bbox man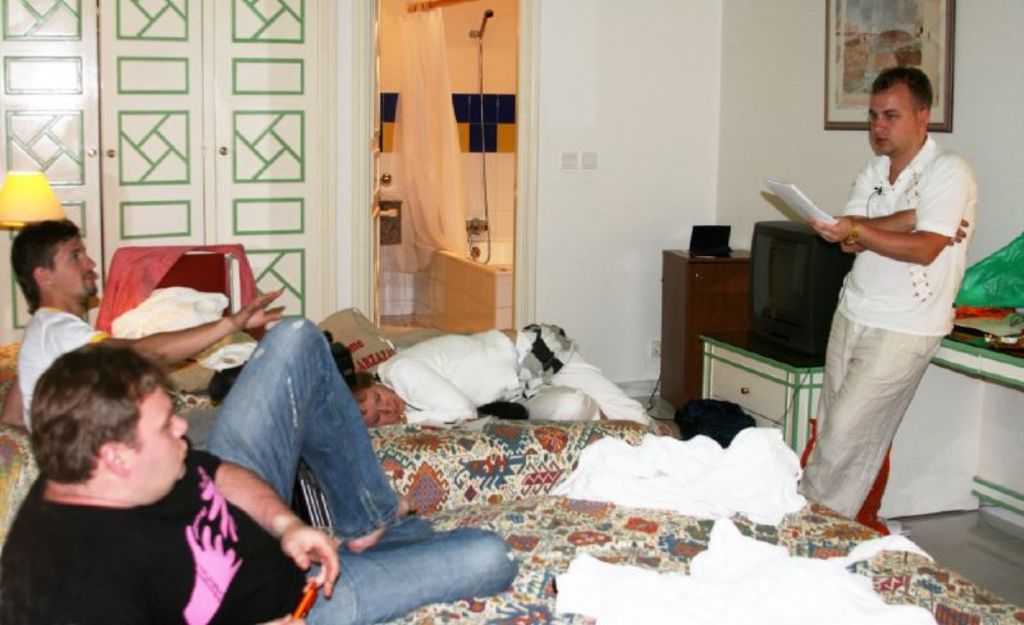
select_region(0, 309, 521, 624)
